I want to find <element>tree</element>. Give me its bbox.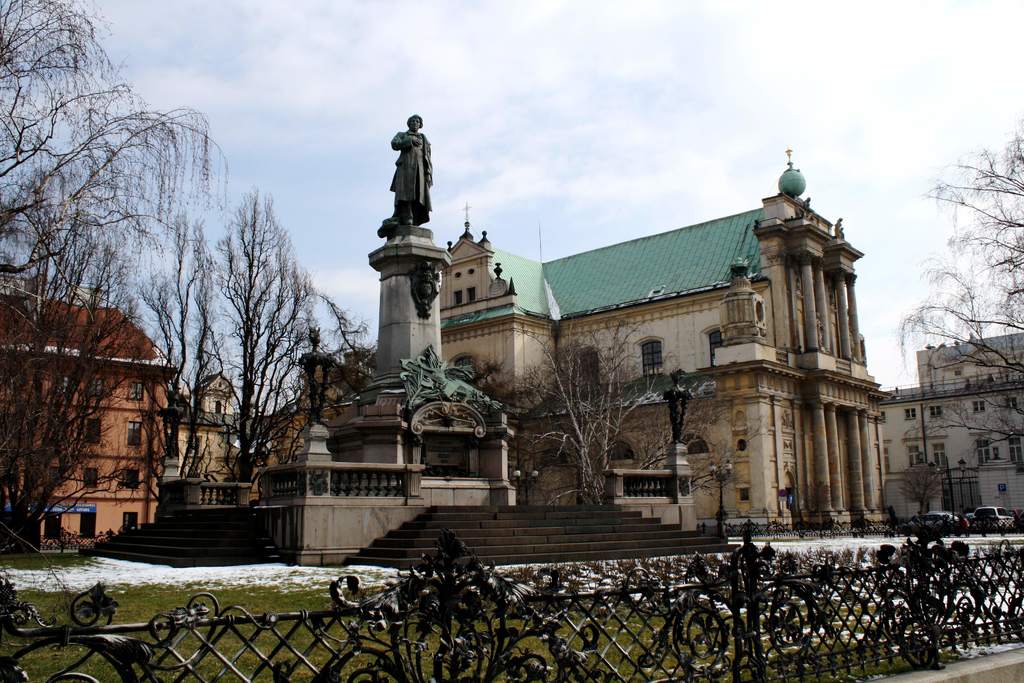
left=183, top=204, right=326, bottom=520.
